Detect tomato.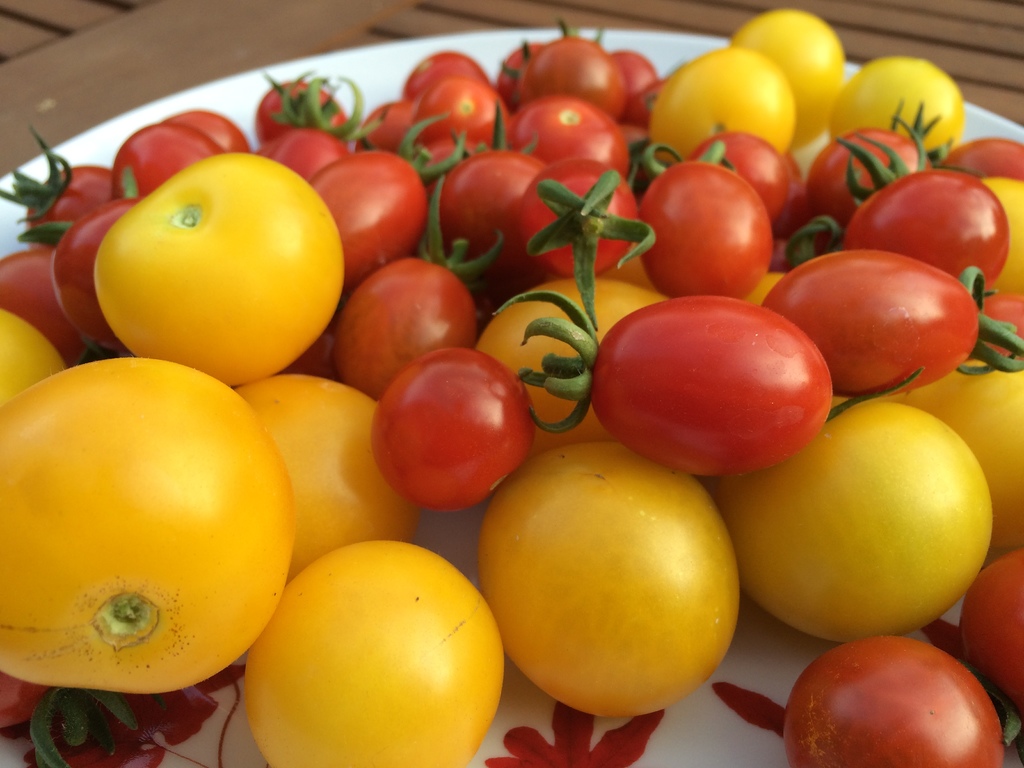
Detected at 598, 277, 829, 488.
